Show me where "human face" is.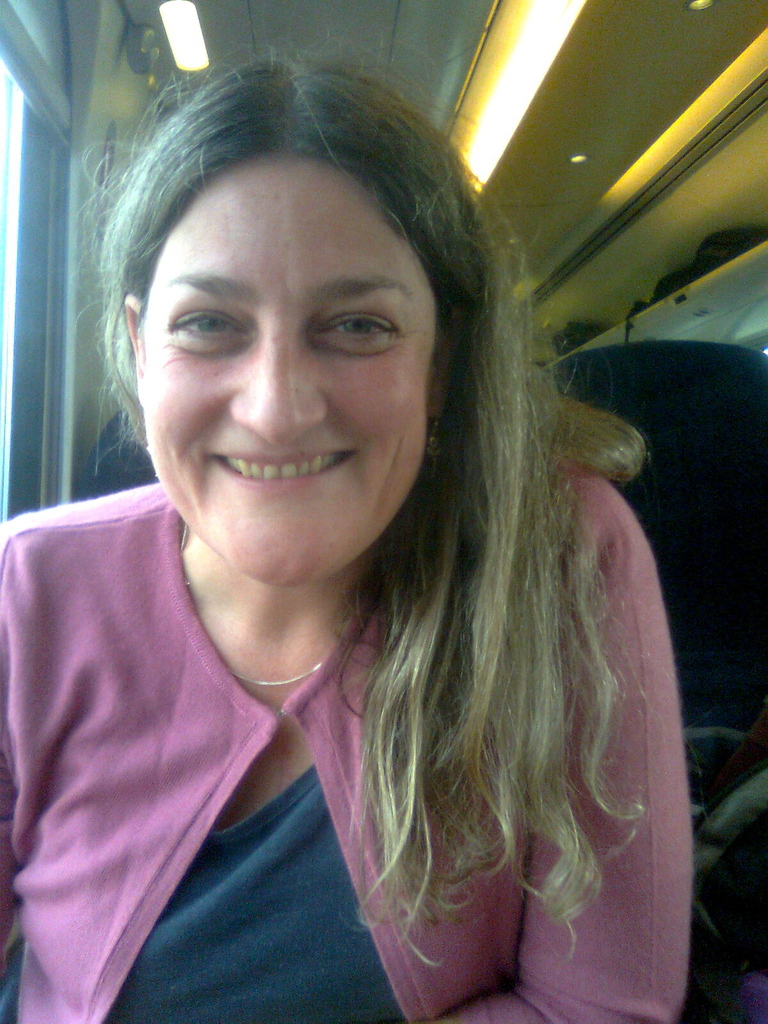
"human face" is at (141,147,439,580).
